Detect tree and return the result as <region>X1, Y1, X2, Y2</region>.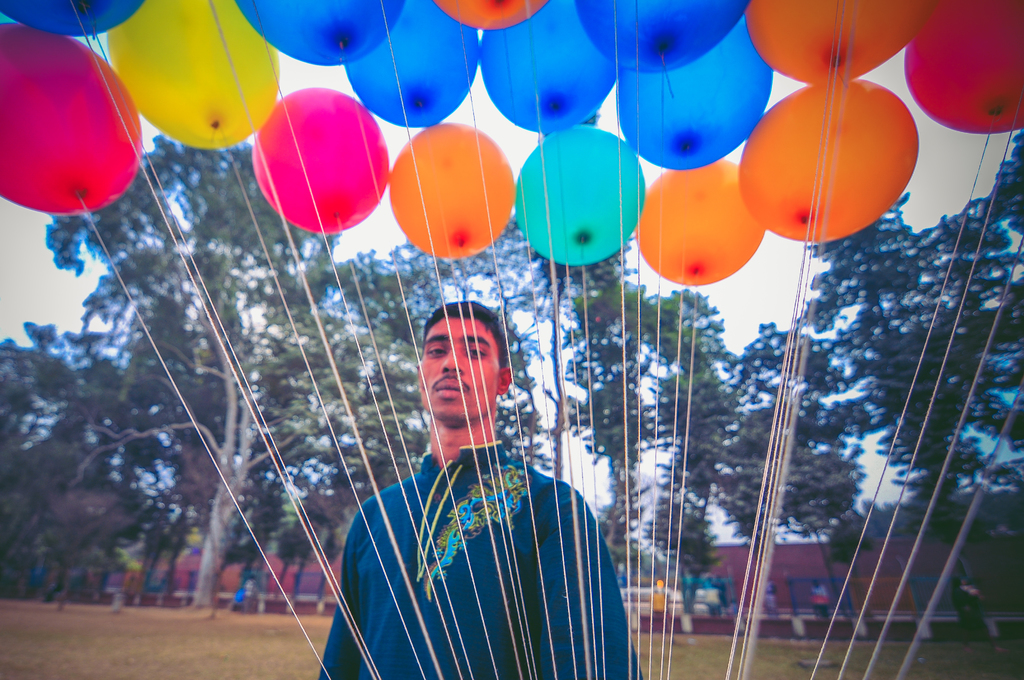
<region>309, 232, 632, 485</region>.
